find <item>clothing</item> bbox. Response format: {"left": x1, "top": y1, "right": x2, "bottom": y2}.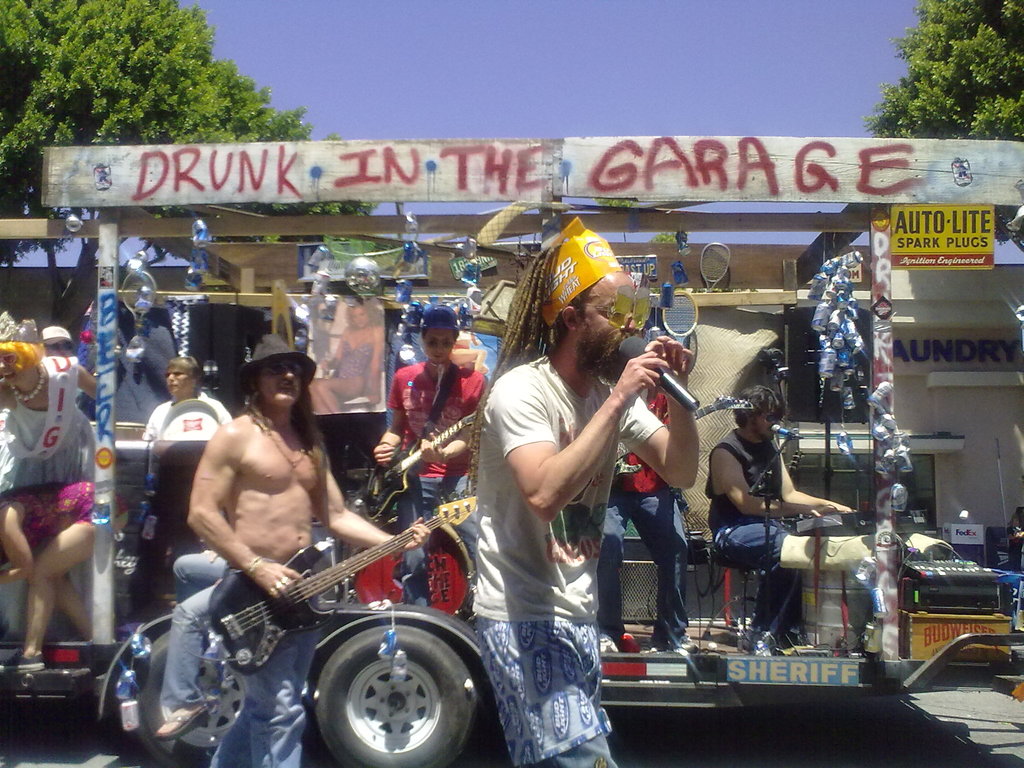
{"left": 0, "top": 479, "right": 135, "bottom": 539}.
